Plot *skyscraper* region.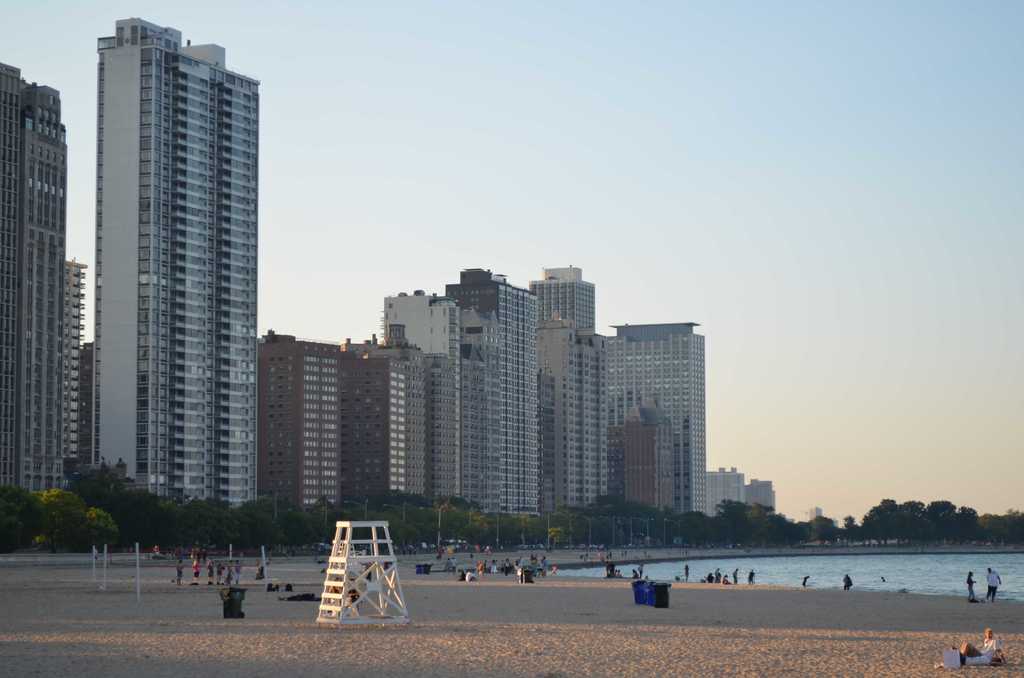
Plotted at detection(589, 309, 717, 518).
